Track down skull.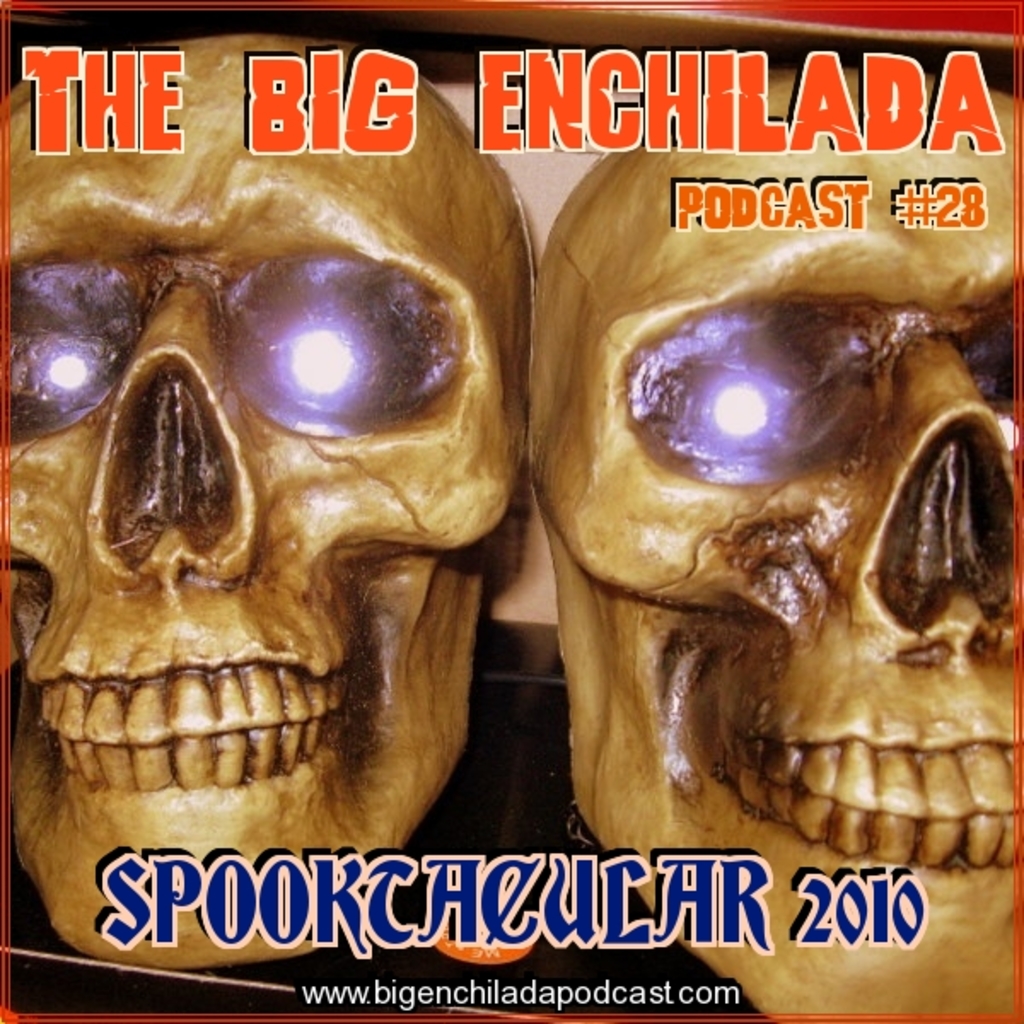
Tracked to <box>2,38,529,971</box>.
